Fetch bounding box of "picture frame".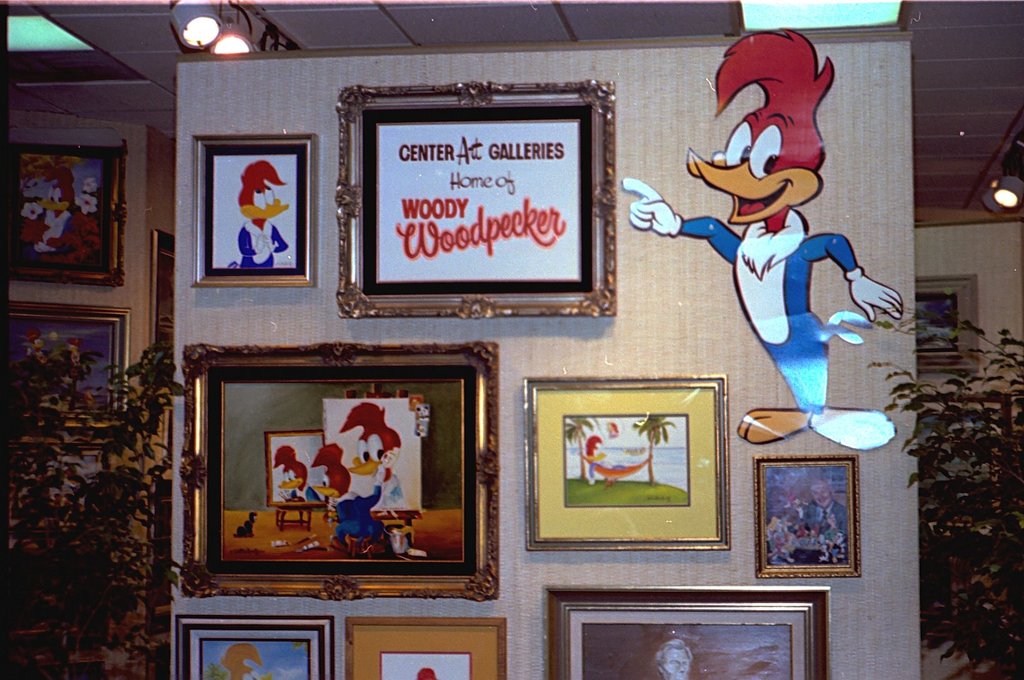
Bbox: bbox=(178, 617, 333, 679).
